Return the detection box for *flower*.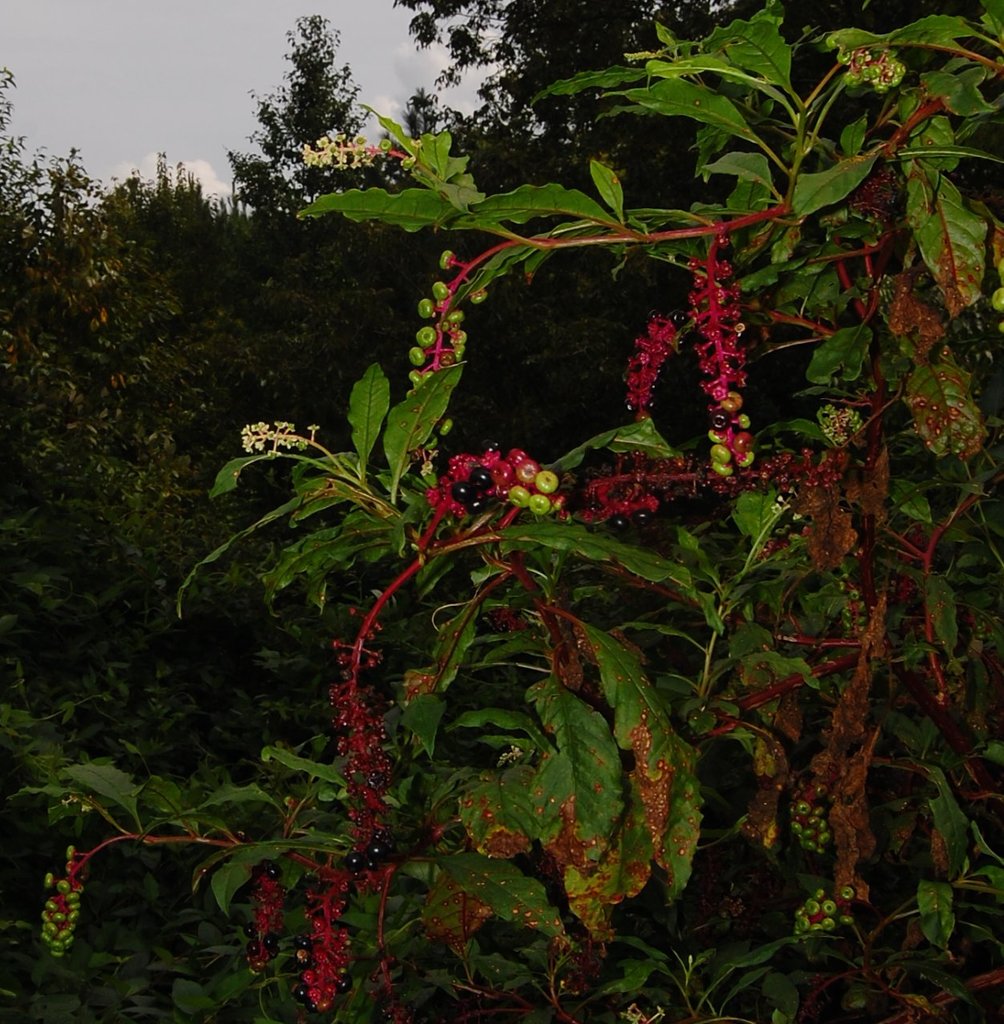
<bbox>302, 129, 394, 164</bbox>.
